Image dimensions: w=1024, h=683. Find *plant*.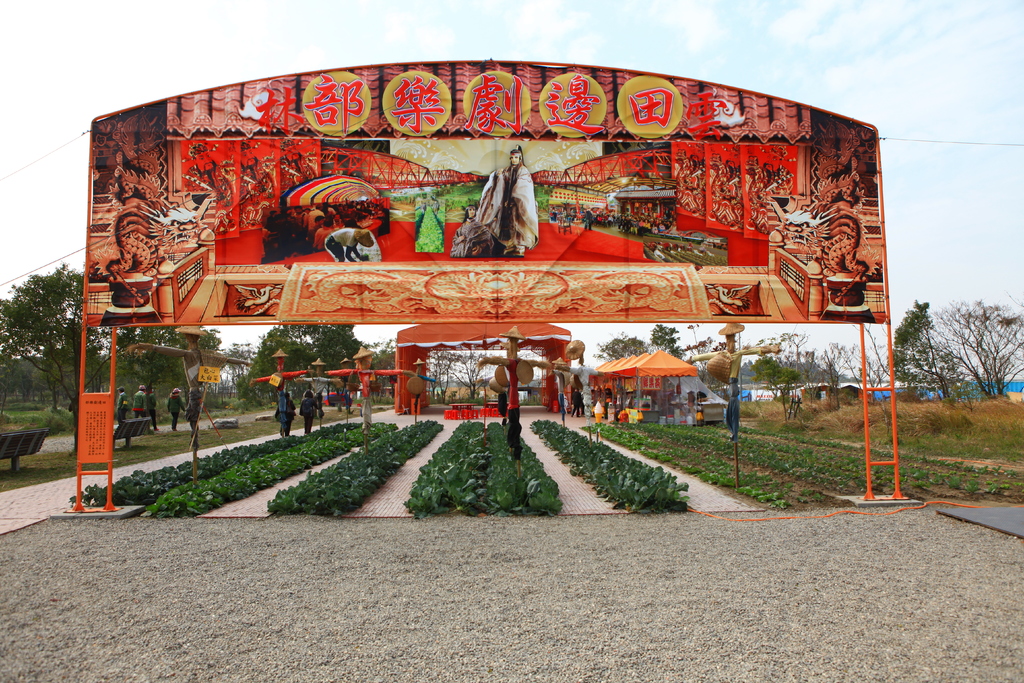
976/461/988/472.
